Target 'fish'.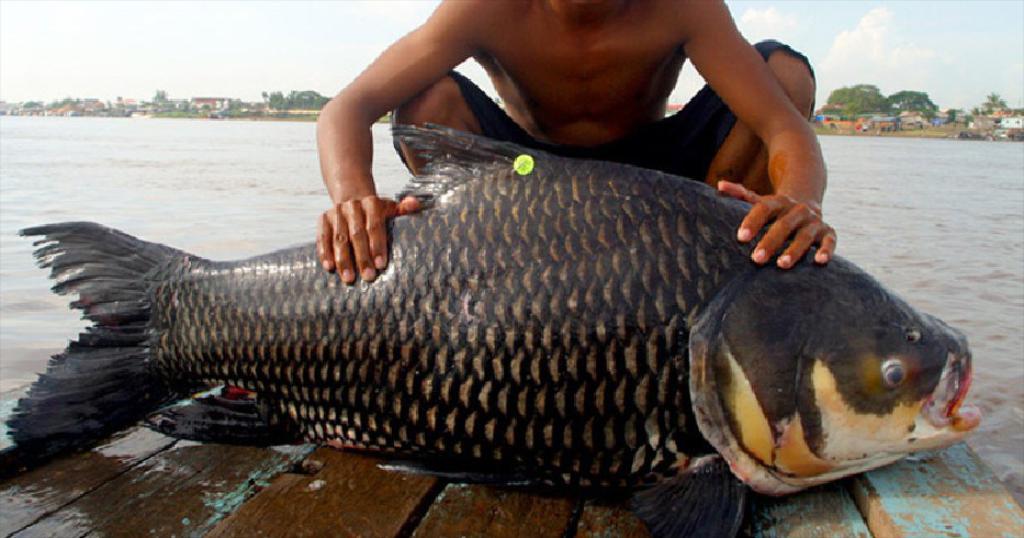
Target region: [4,125,980,537].
